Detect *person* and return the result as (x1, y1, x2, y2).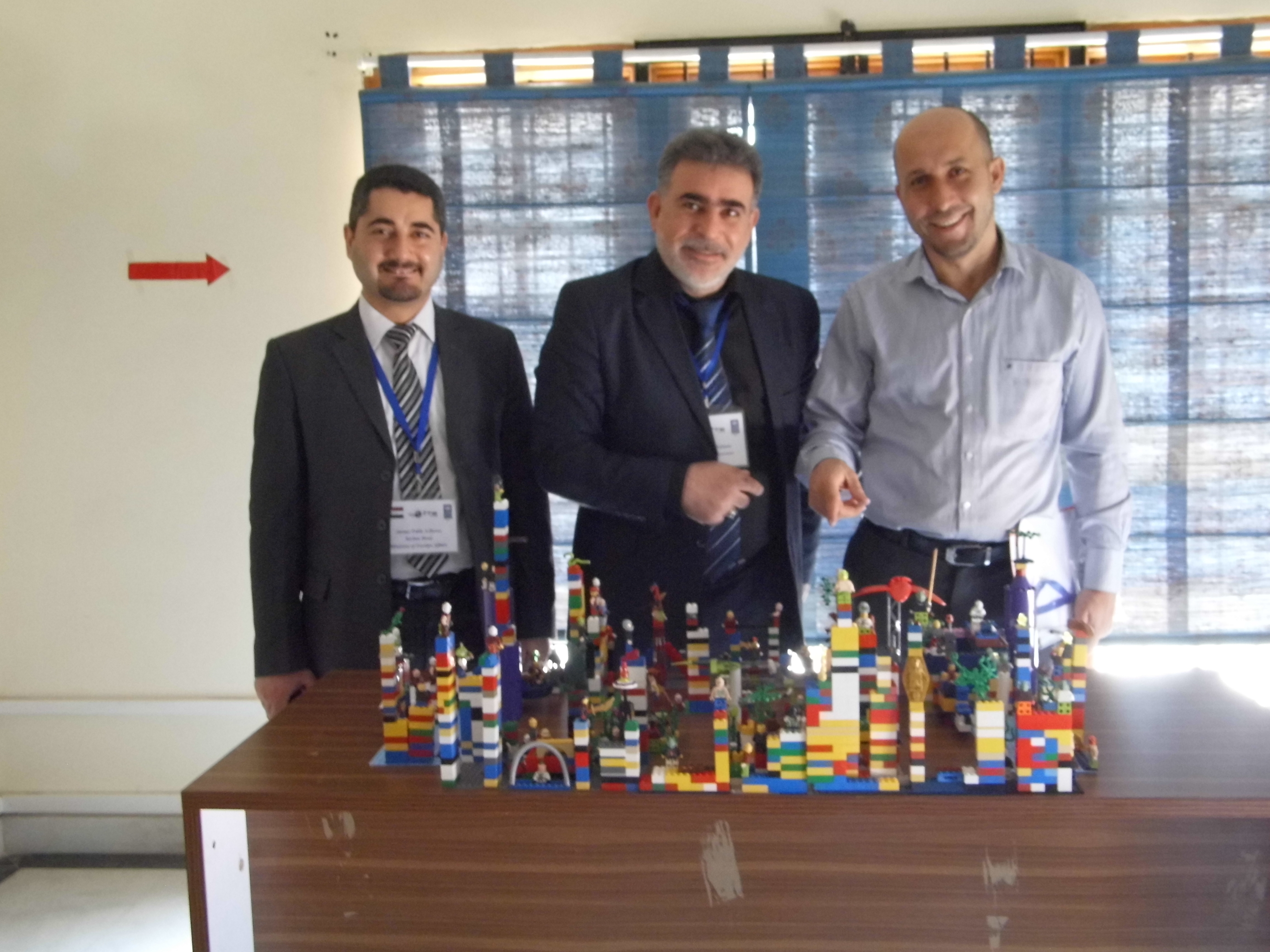
(146, 35, 227, 178).
